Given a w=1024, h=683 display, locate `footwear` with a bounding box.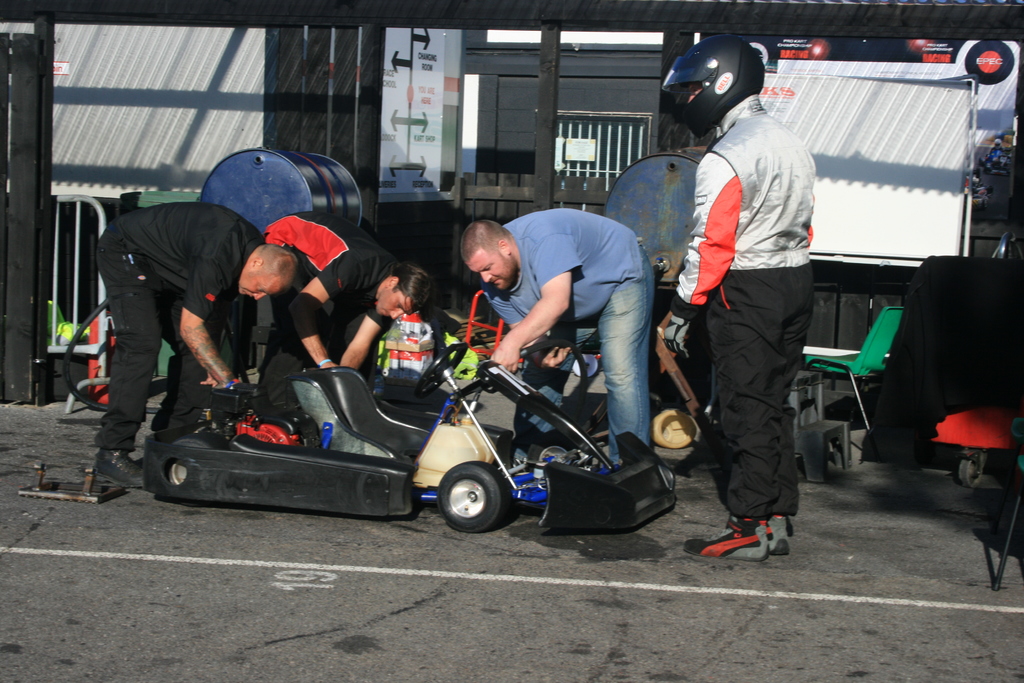
Located: 719, 517, 792, 555.
